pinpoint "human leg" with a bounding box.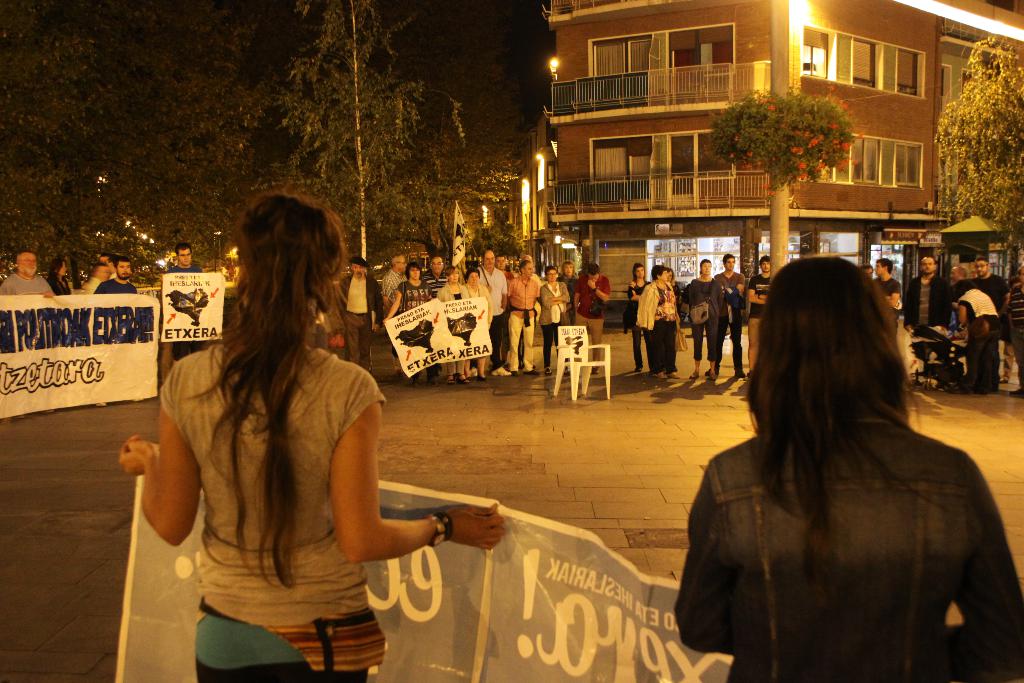
bbox(692, 319, 701, 373).
